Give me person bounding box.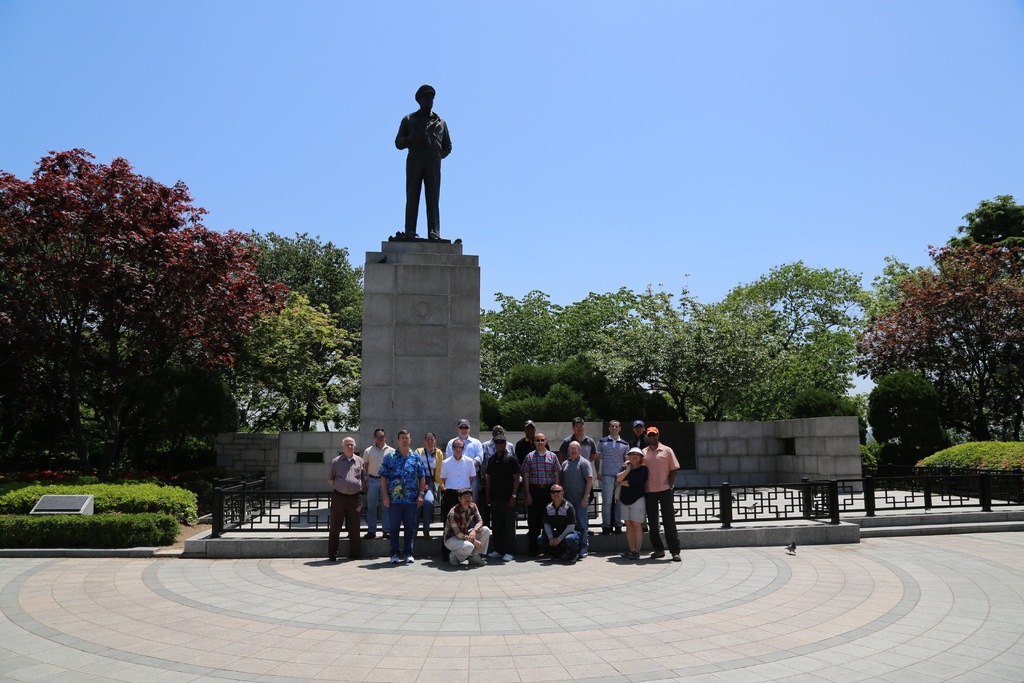
[637,425,676,553].
